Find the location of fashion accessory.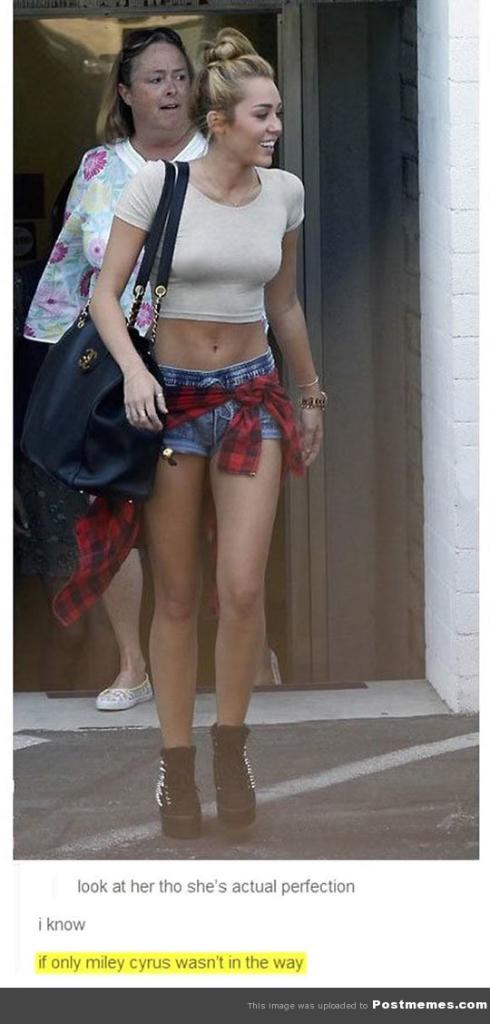
Location: pyautogui.locateOnScreen(152, 743, 206, 837).
